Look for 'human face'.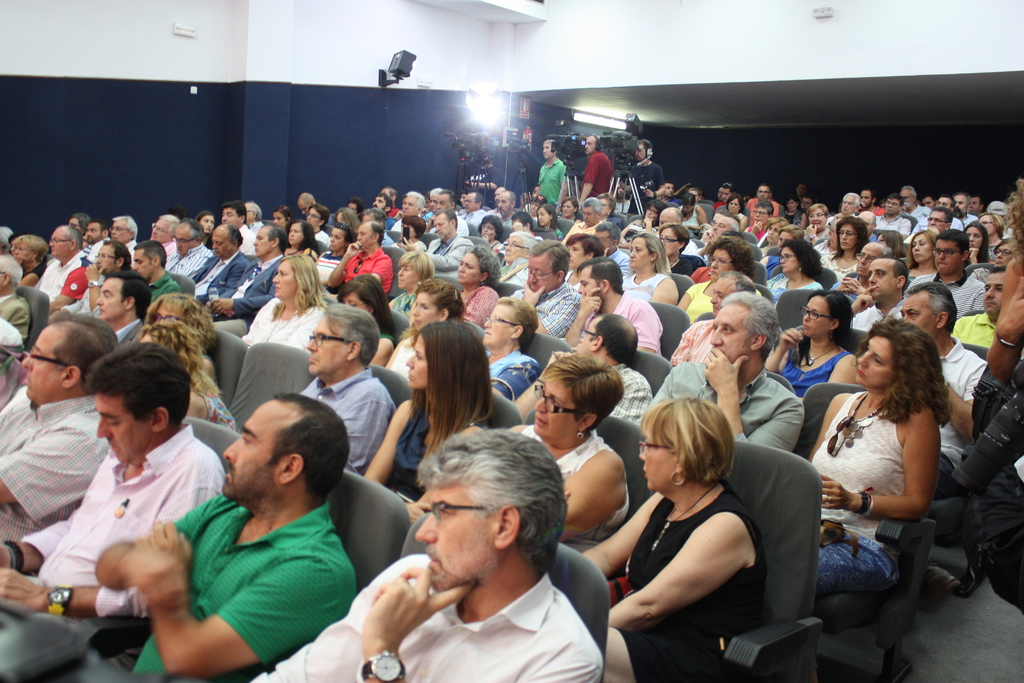
Found: [131,245,156,279].
